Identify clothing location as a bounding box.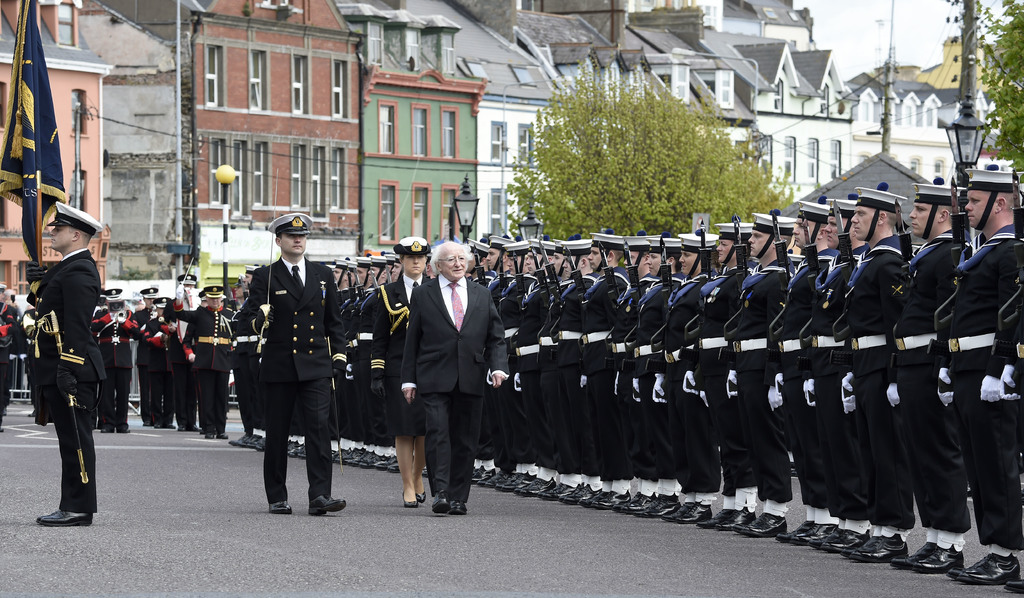
locate(831, 246, 900, 521).
